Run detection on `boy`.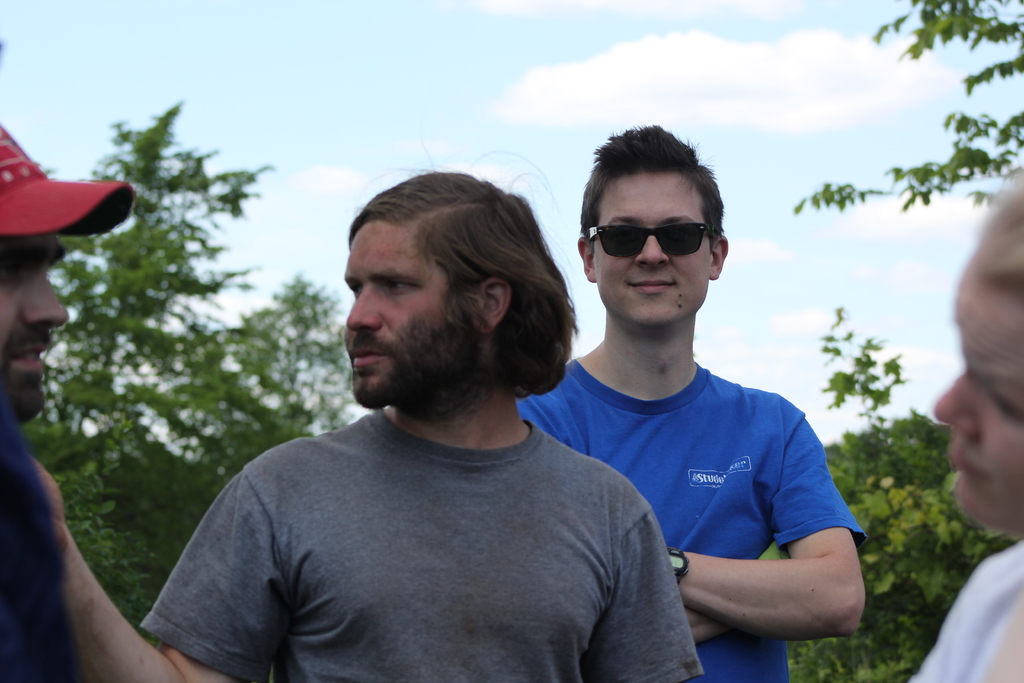
Result: [x1=153, y1=170, x2=706, y2=682].
